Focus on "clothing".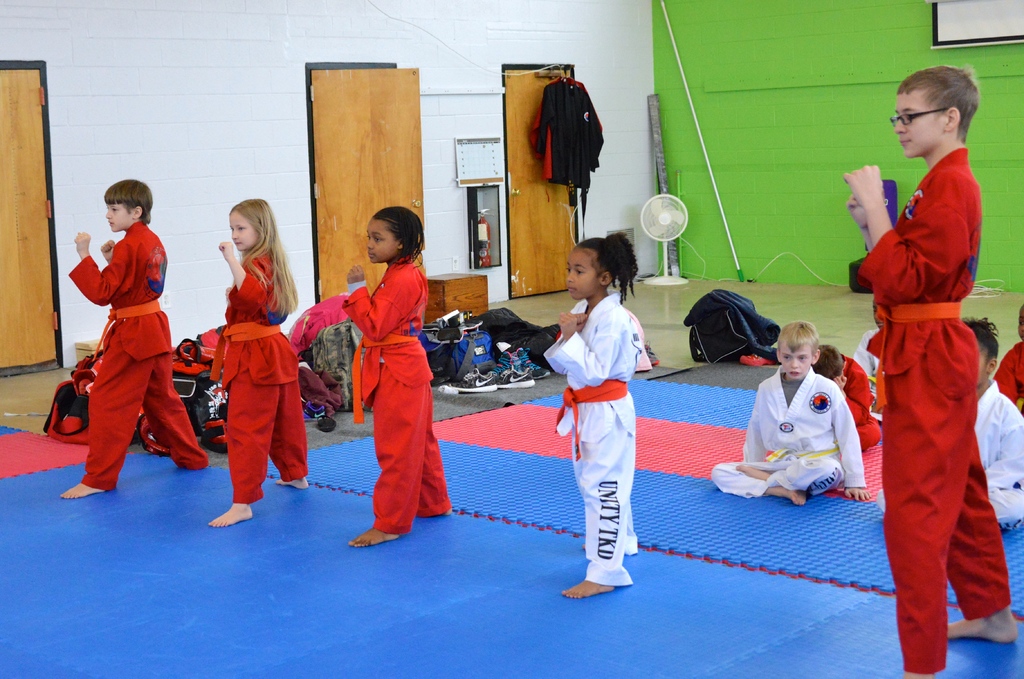
Focused at bbox=(854, 334, 886, 407).
